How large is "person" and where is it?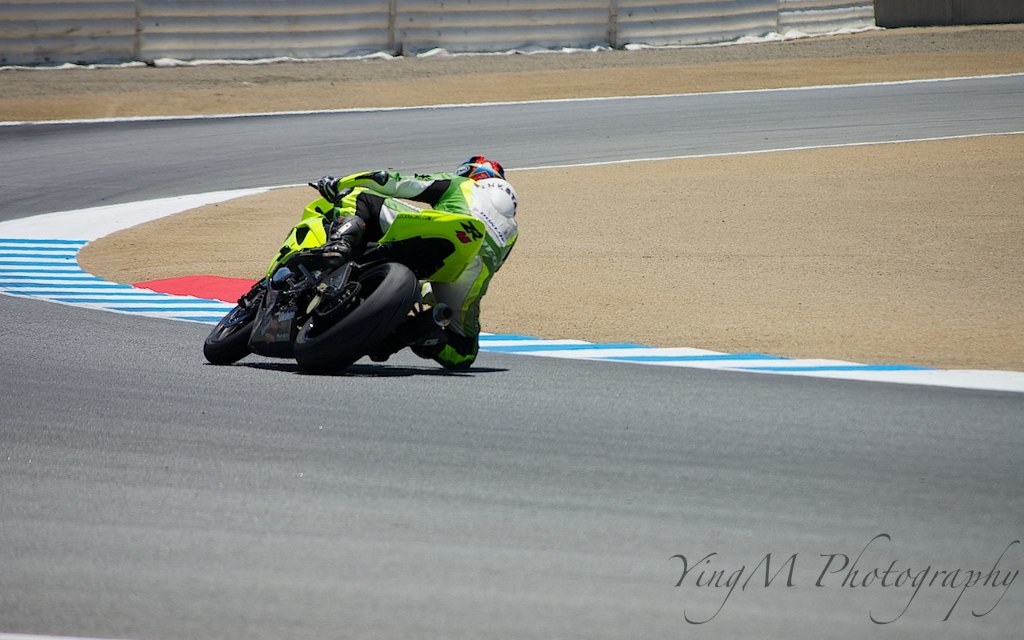
Bounding box: Rect(318, 115, 515, 373).
